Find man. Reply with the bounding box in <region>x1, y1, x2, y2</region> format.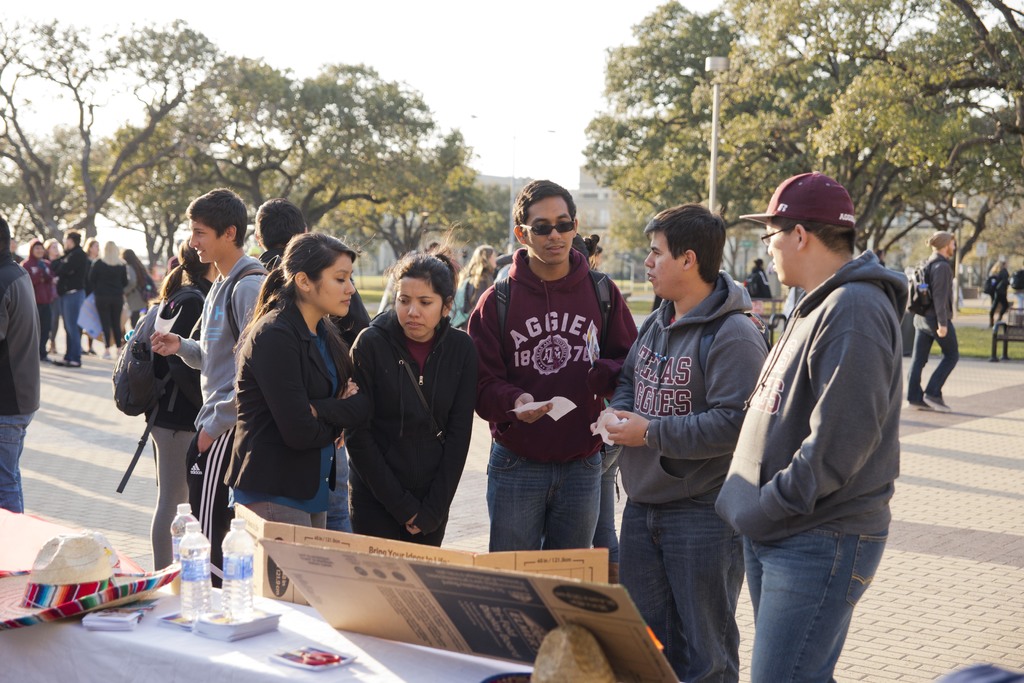
<region>909, 229, 959, 410</region>.
